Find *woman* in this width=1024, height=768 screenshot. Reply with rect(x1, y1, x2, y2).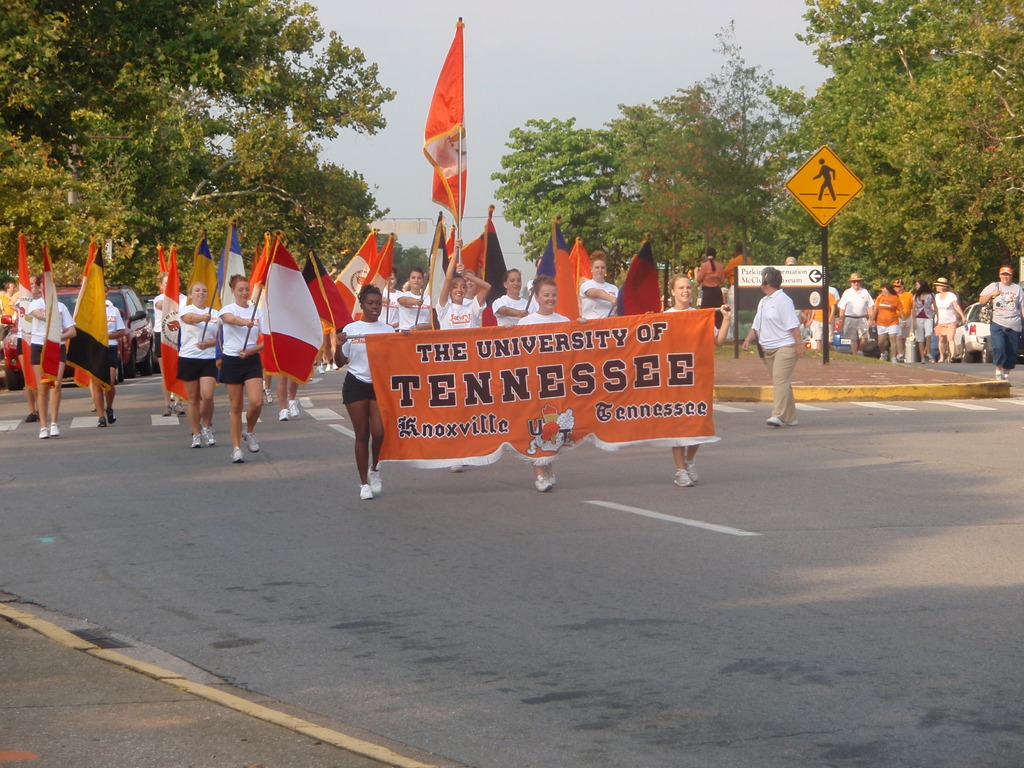
rect(328, 280, 404, 499).
